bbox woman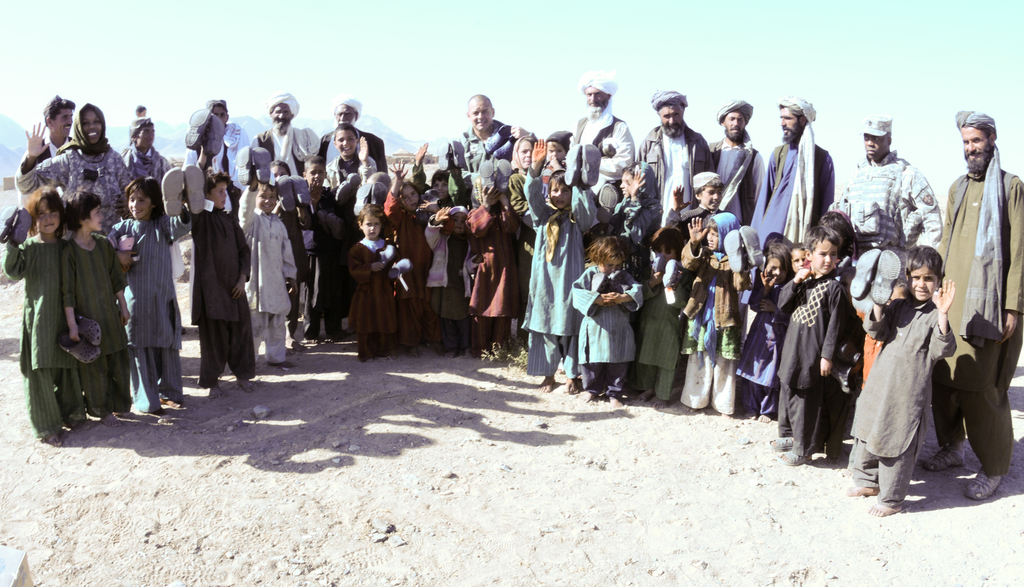
(14,105,138,244)
